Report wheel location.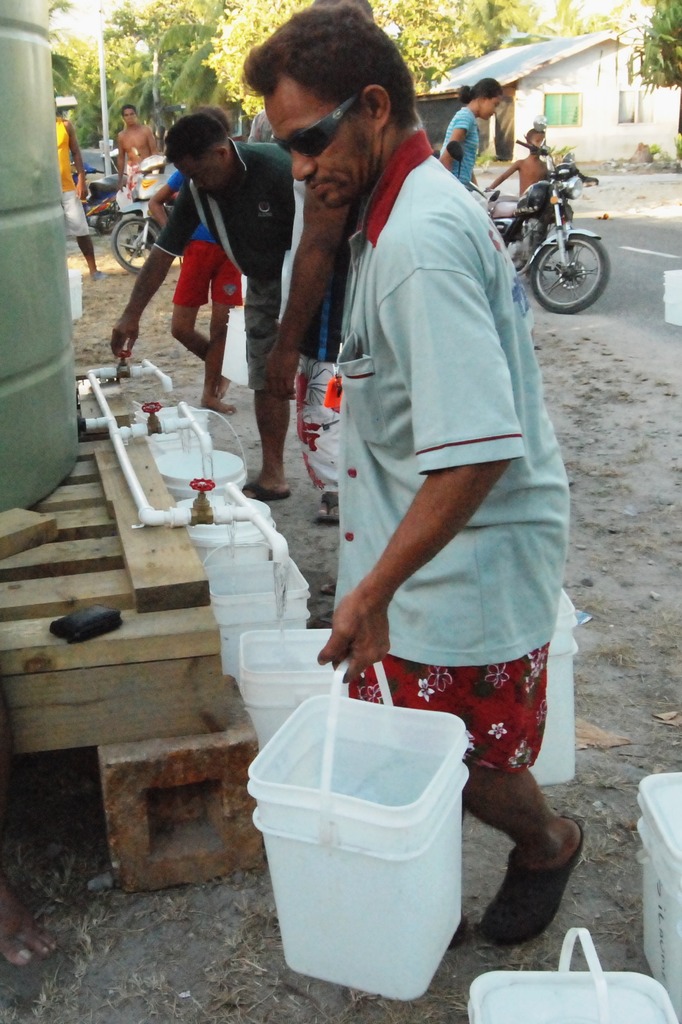
Report: Rect(104, 207, 163, 276).
